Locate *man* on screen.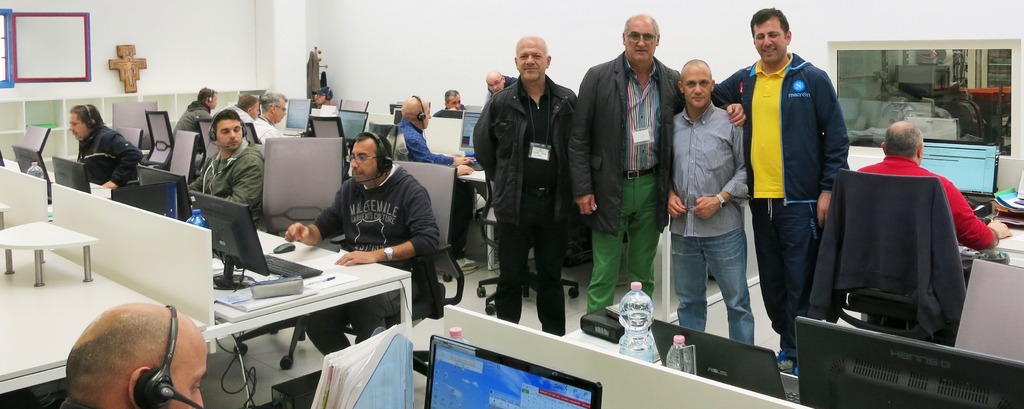
On screen at 731 17 851 369.
